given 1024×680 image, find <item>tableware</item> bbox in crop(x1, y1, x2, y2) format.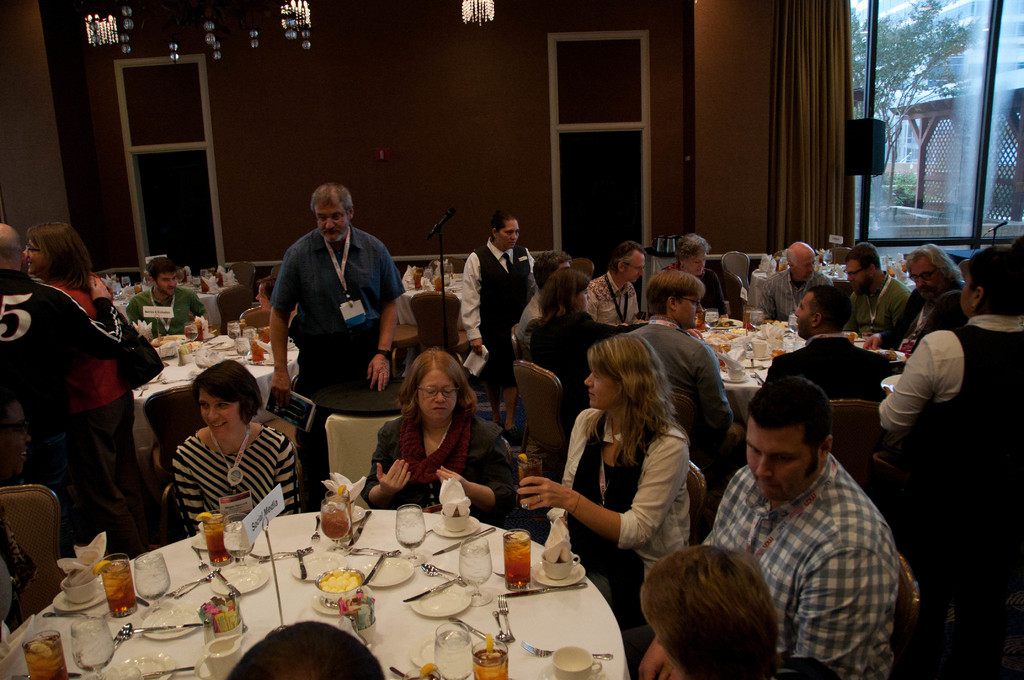
crop(541, 546, 582, 579).
